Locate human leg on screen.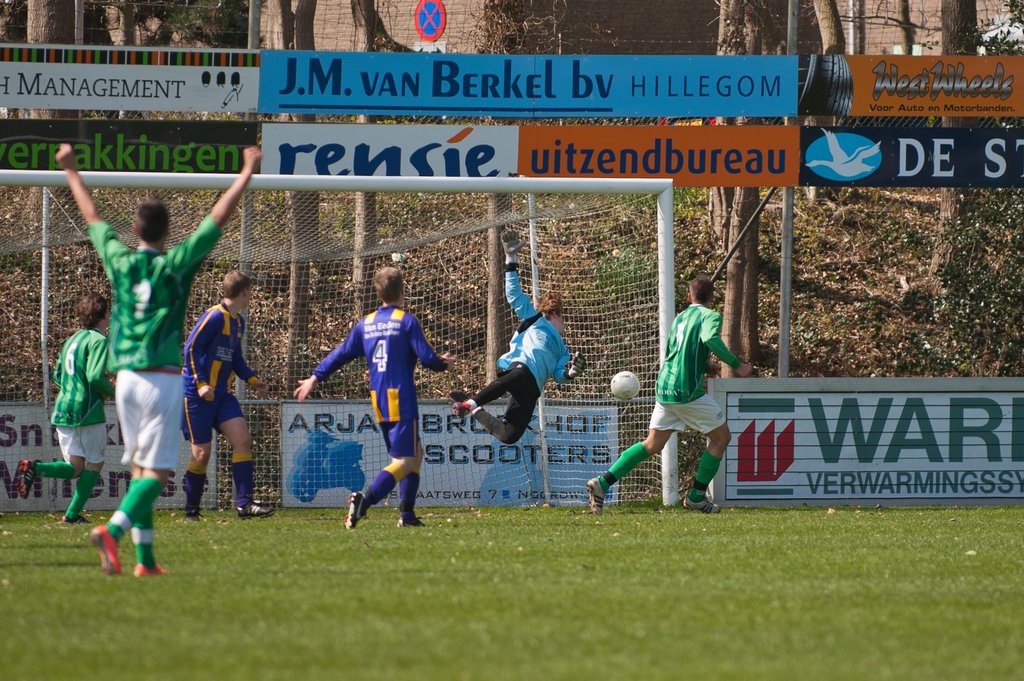
On screen at [123, 463, 168, 574].
